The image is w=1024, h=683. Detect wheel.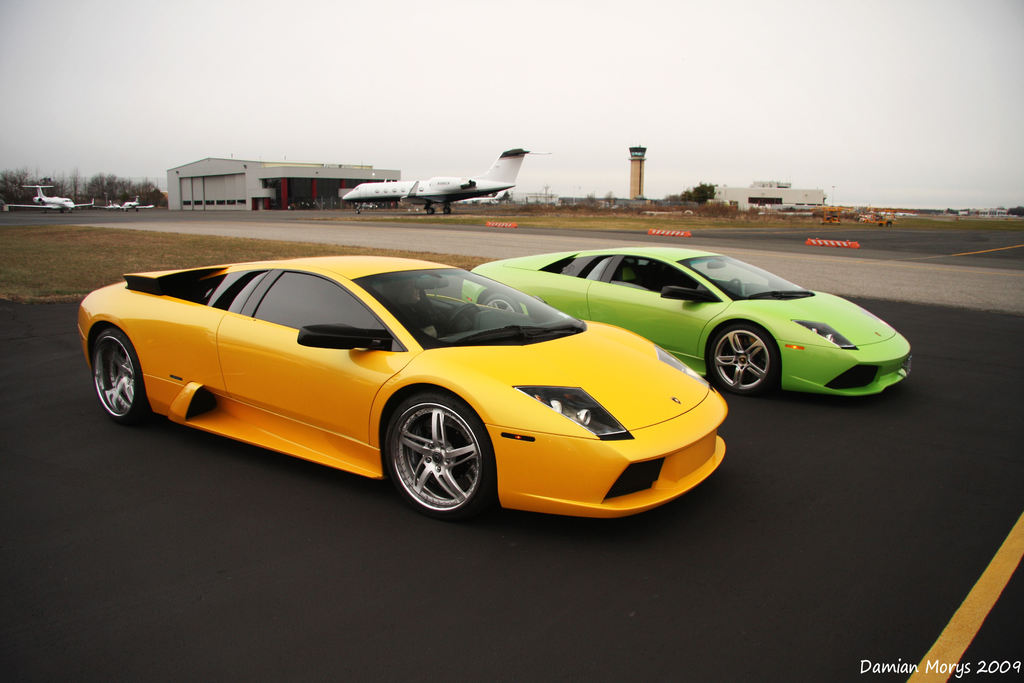
Detection: (left=56, top=208, right=66, bottom=215).
